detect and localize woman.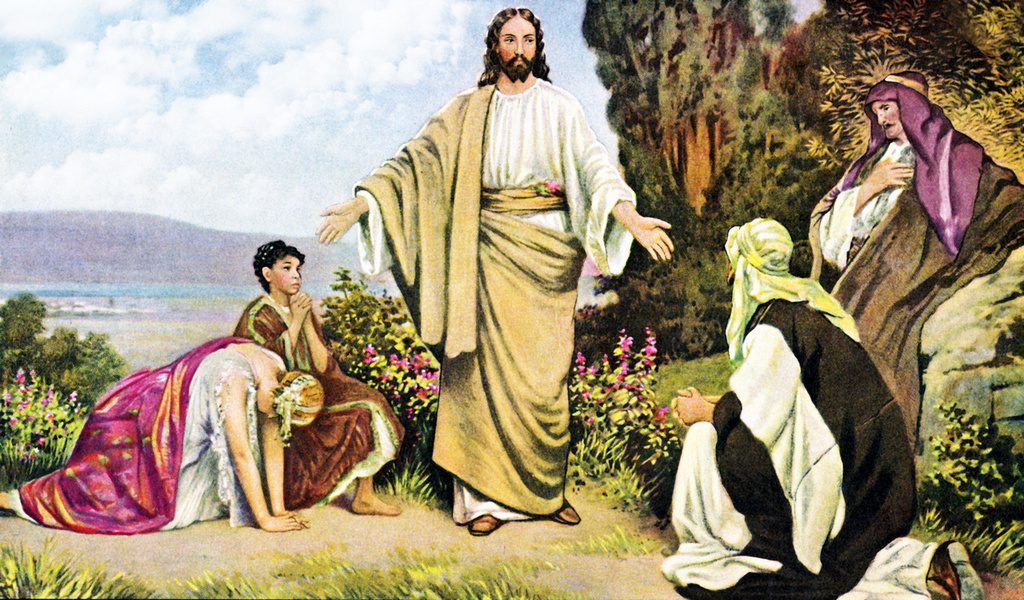
Localized at left=232, top=235, right=409, bottom=510.
